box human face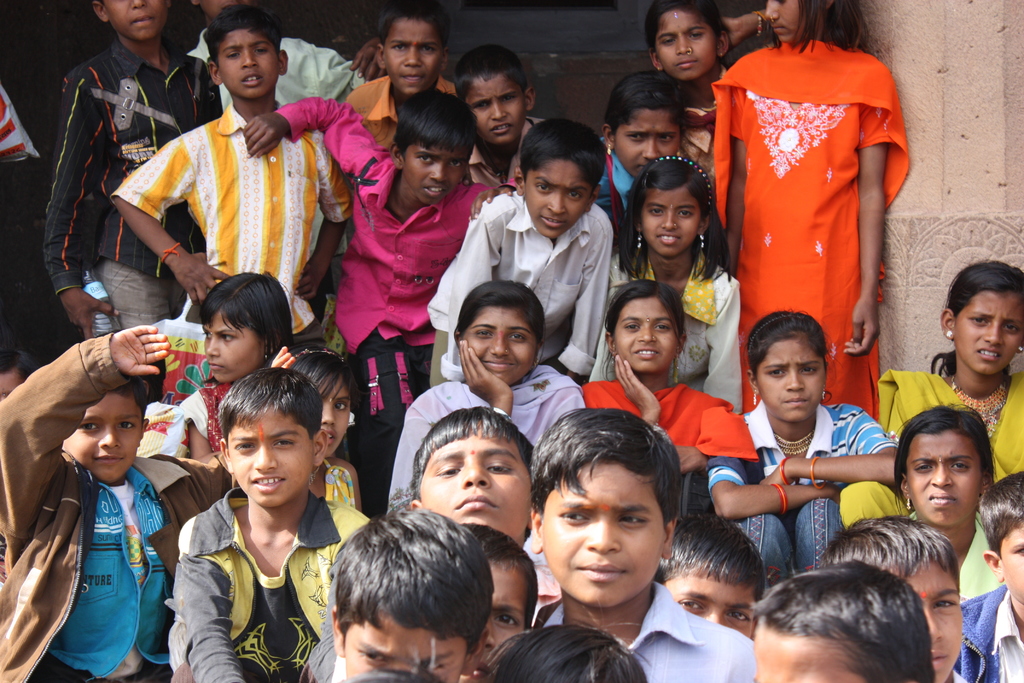
<bbox>477, 563, 523, 668</bbox>
